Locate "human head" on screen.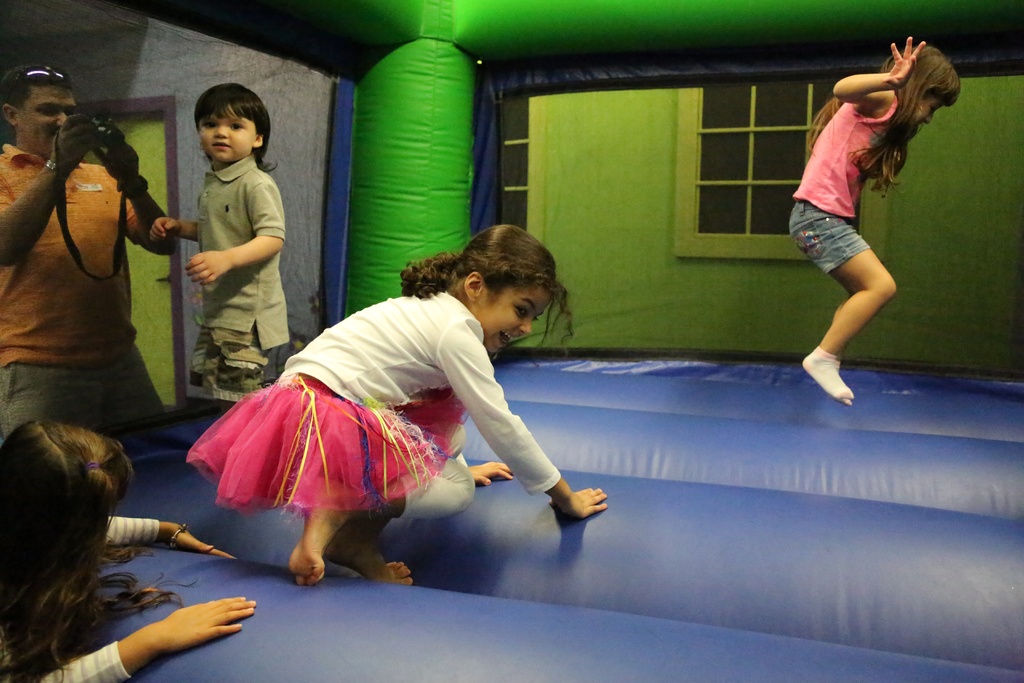
On screen at box=[0, 420, 136, 566].
